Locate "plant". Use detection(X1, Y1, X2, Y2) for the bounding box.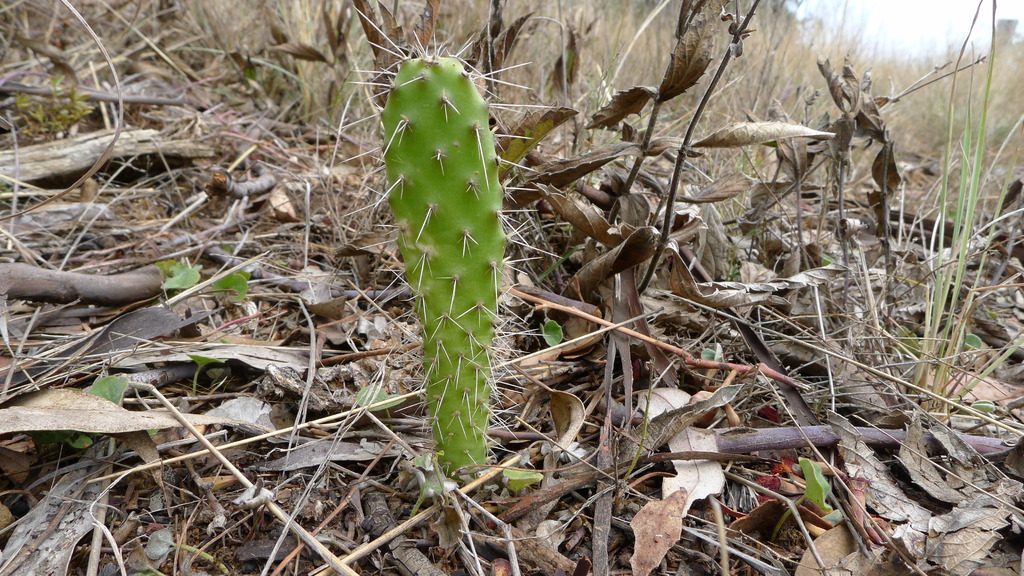
detection(906, 0, 1023, 413).
